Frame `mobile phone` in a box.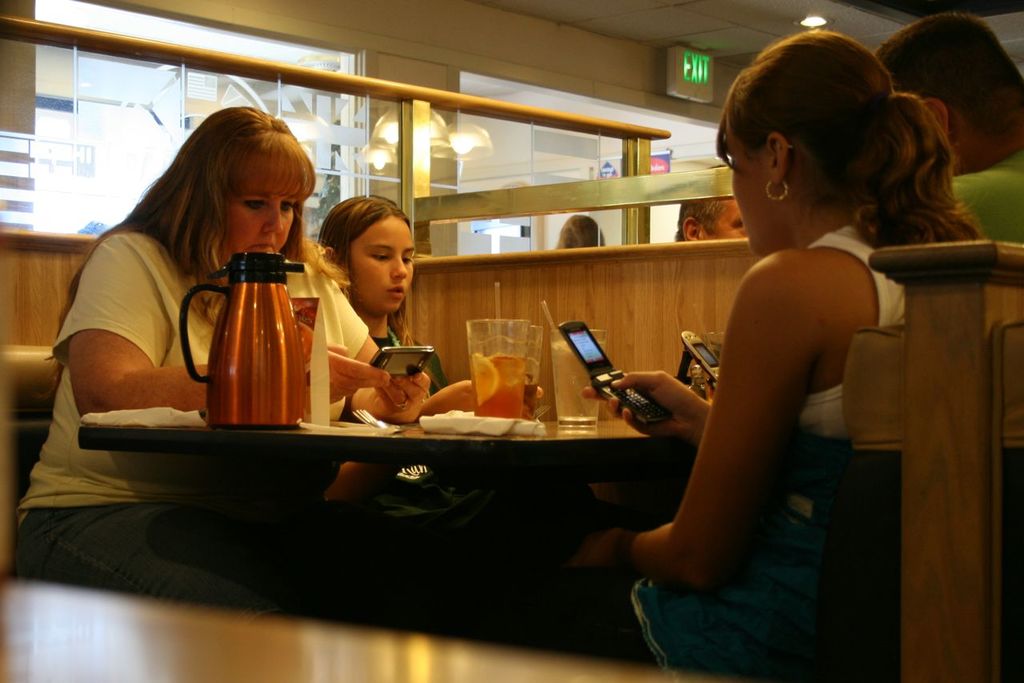
x1=552 y1=319 x2=676 y2=426.
